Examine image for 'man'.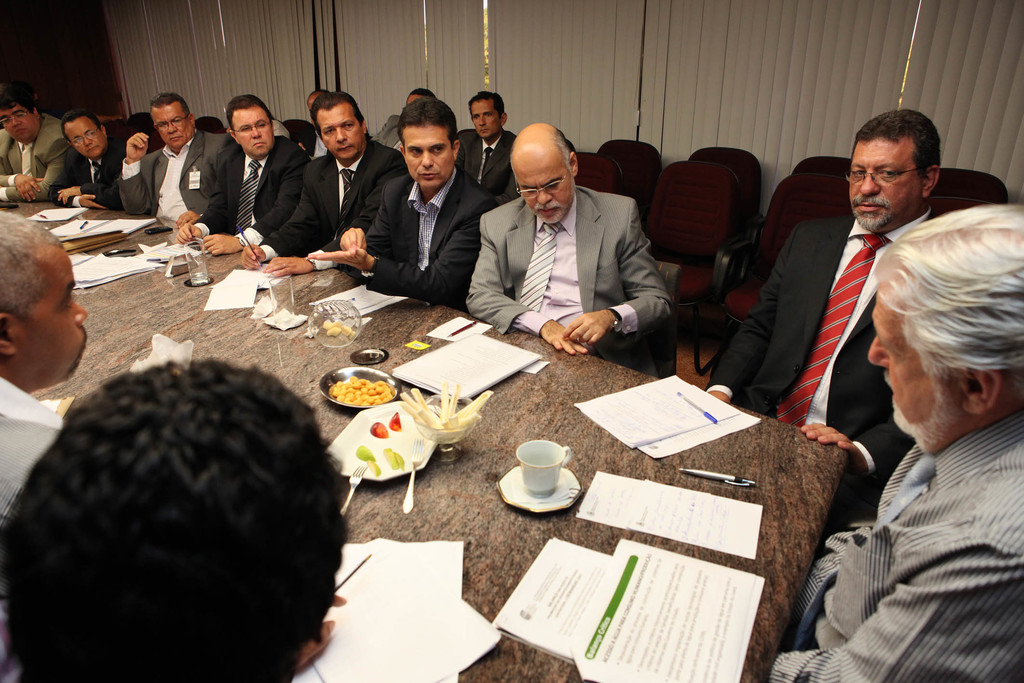
Examination result: rect(797, 165, 1023, 676).
